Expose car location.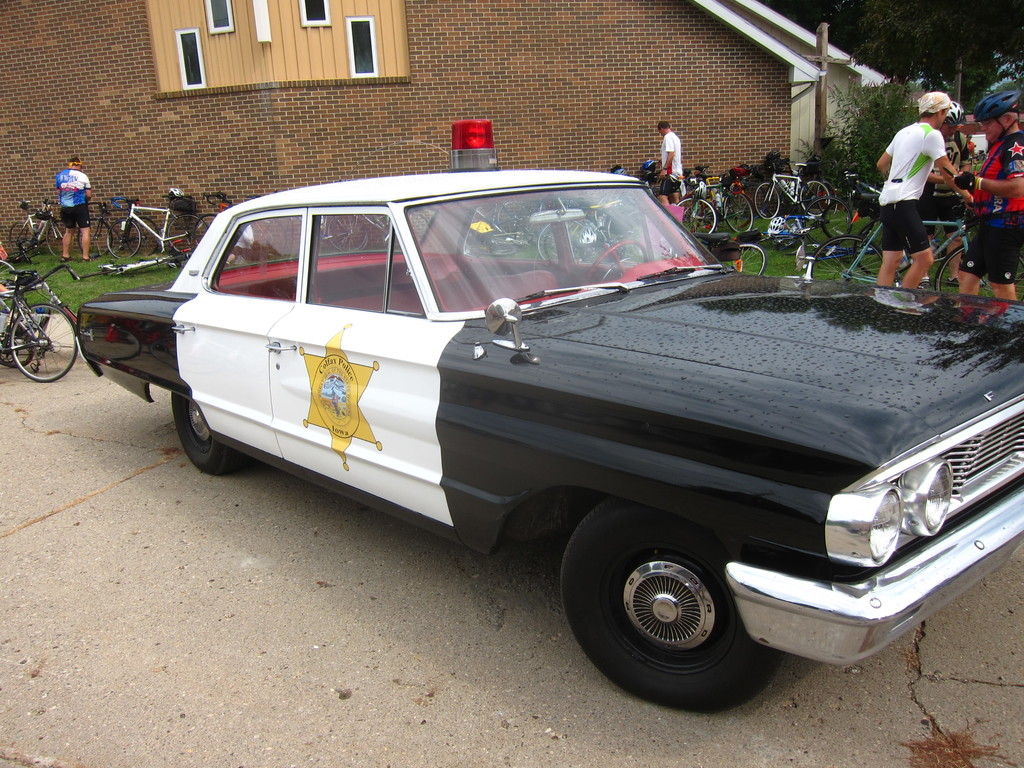
Exposed at bbox=(89, 172, 997, 684).
